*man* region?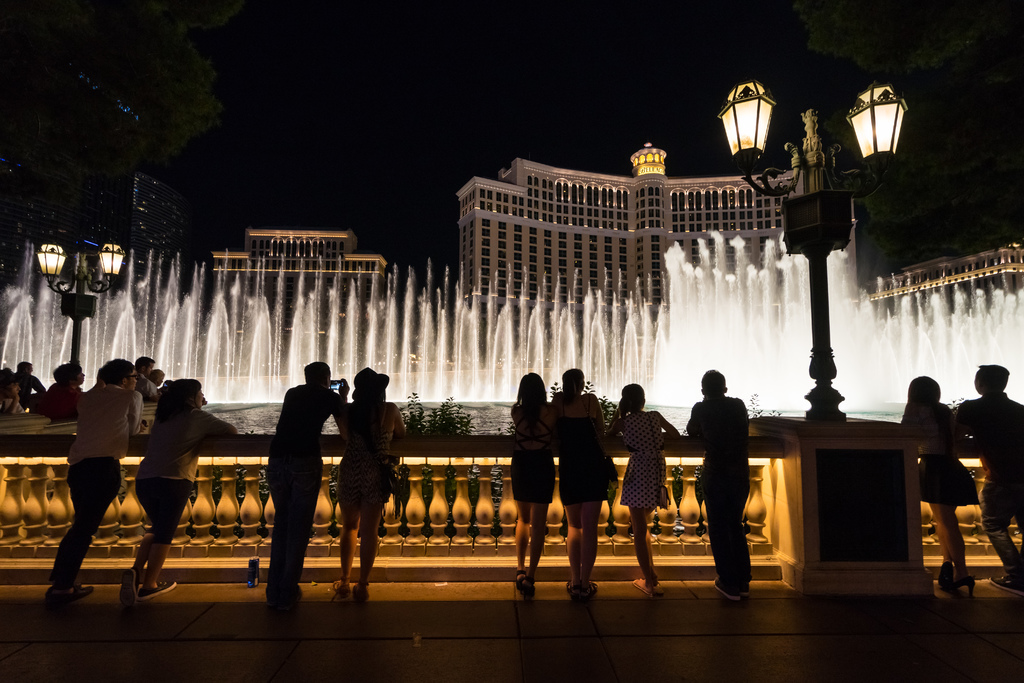
BBox(42, 358, 149, 604)
